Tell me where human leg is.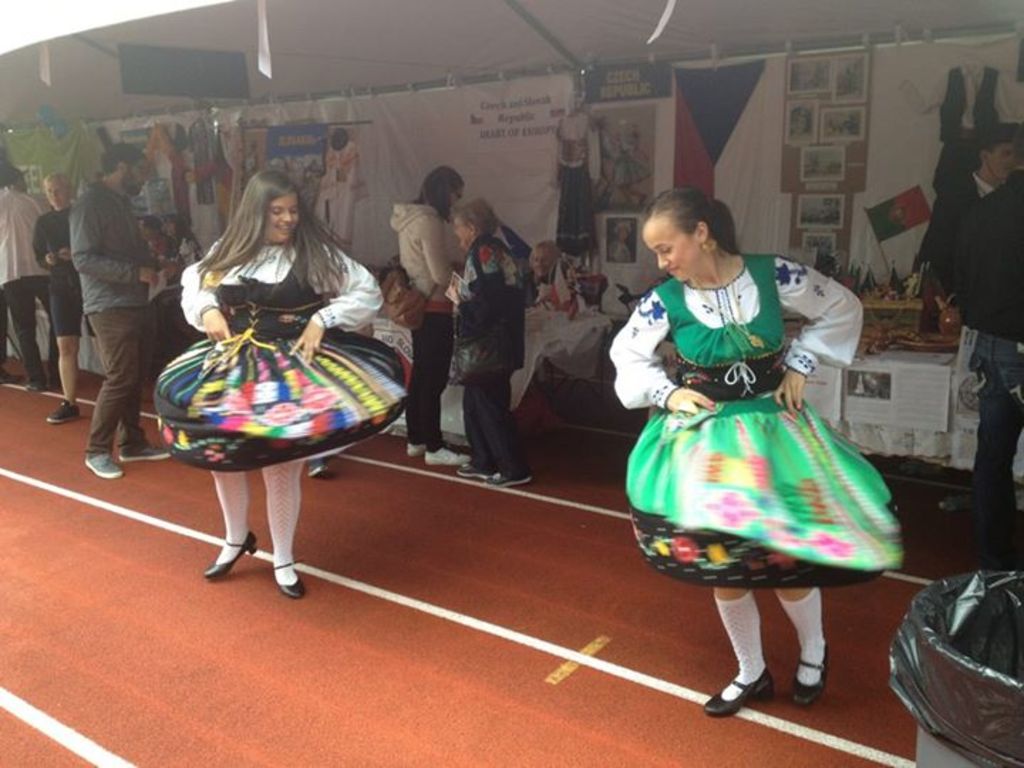
human leg is at detection(260, 459, 311, 597).
